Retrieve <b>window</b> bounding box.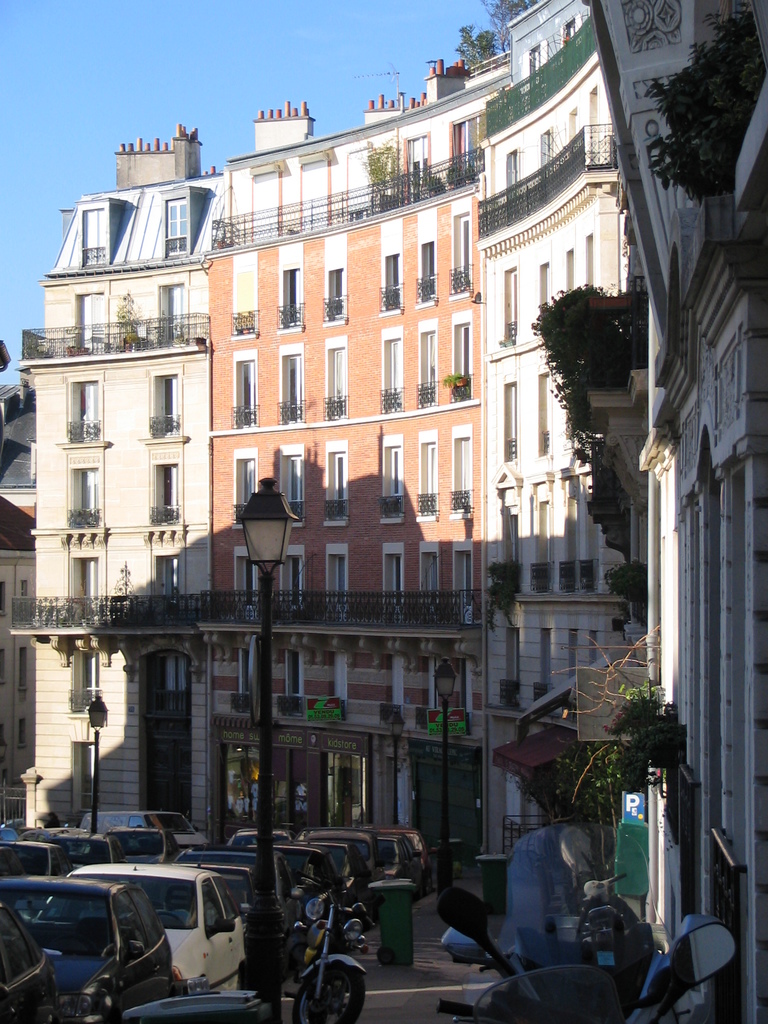
Bounding box: bbox=(76, 561, 97, 626).
